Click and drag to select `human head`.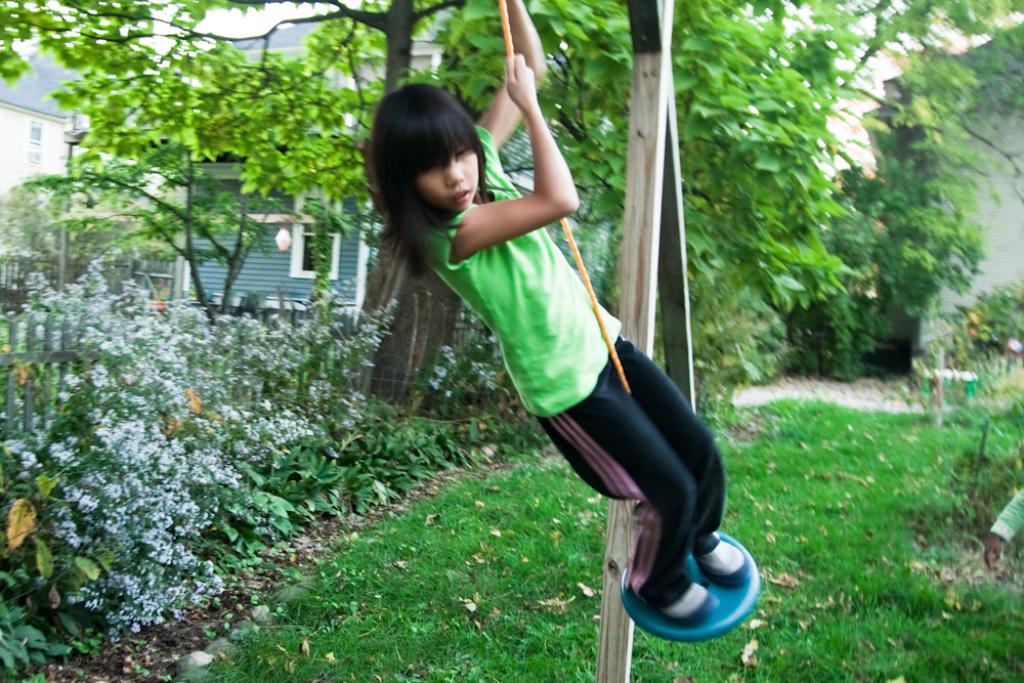
Selection: (369, 84, 487, 213).
